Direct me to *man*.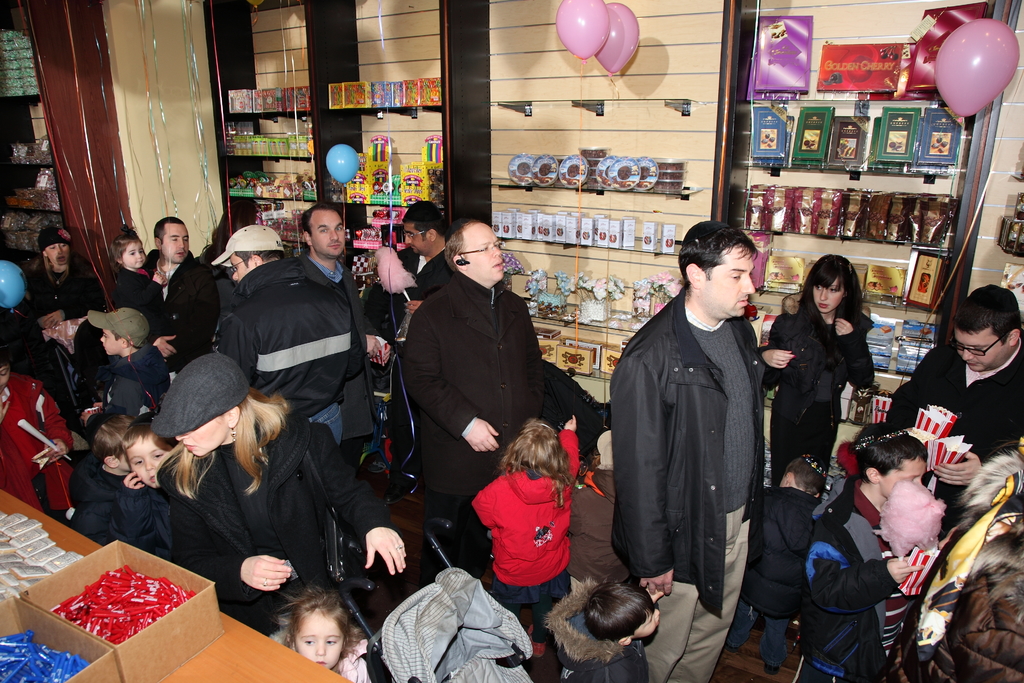
Direction: locate(404, 220, 618, 569).
